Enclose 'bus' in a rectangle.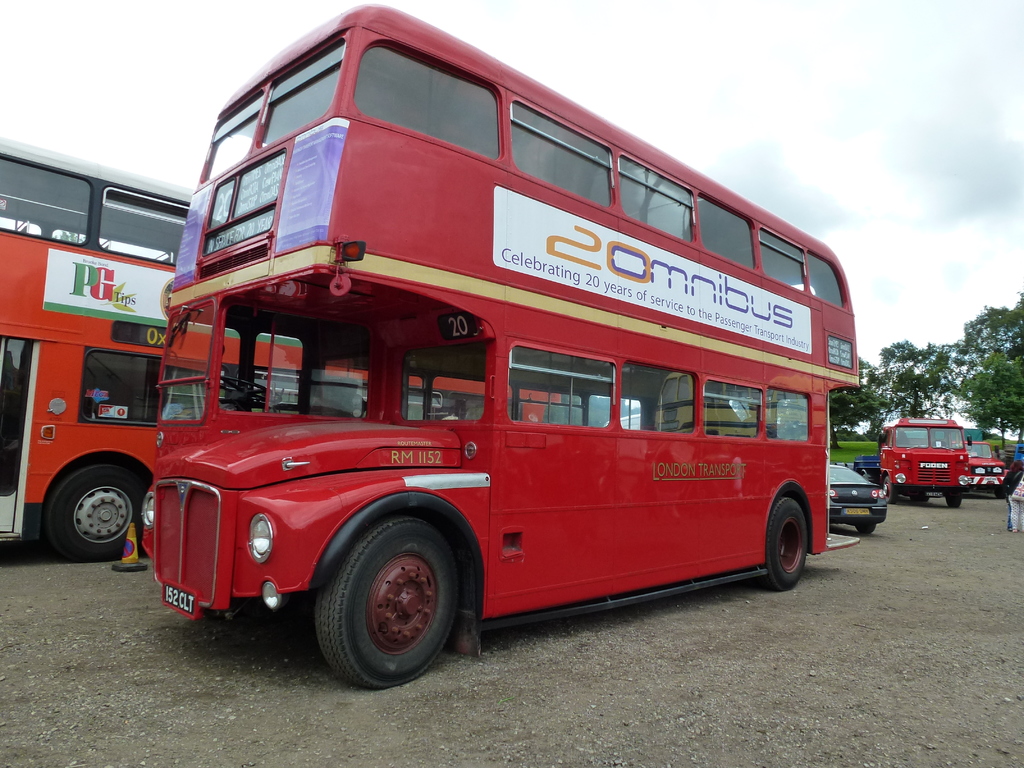
Rect(0, 136, 562, 558).
